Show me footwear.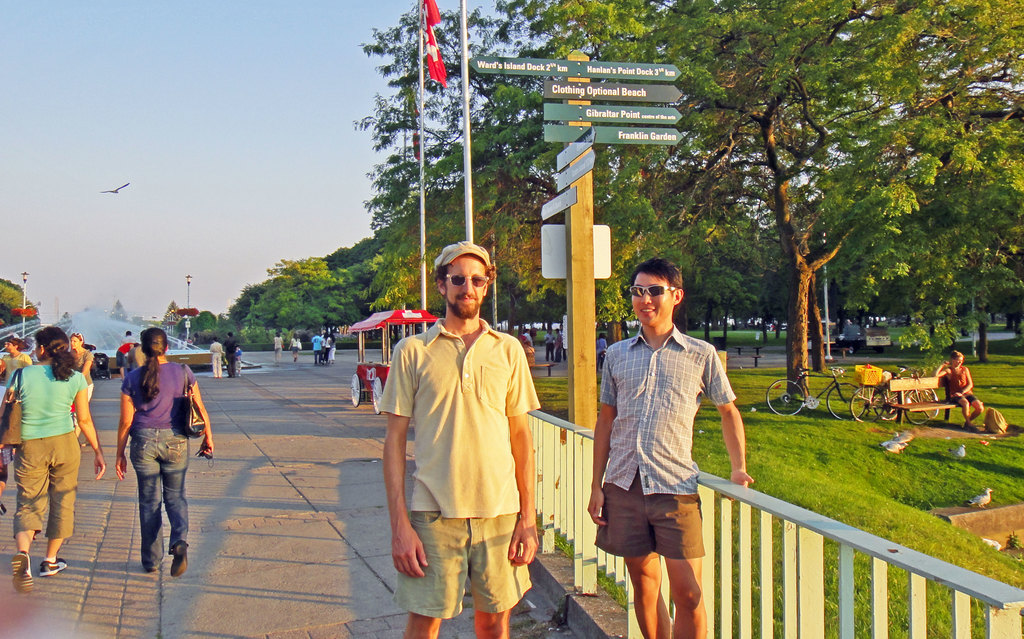
footwear is here: bbox(35, 560, 68, 579).
